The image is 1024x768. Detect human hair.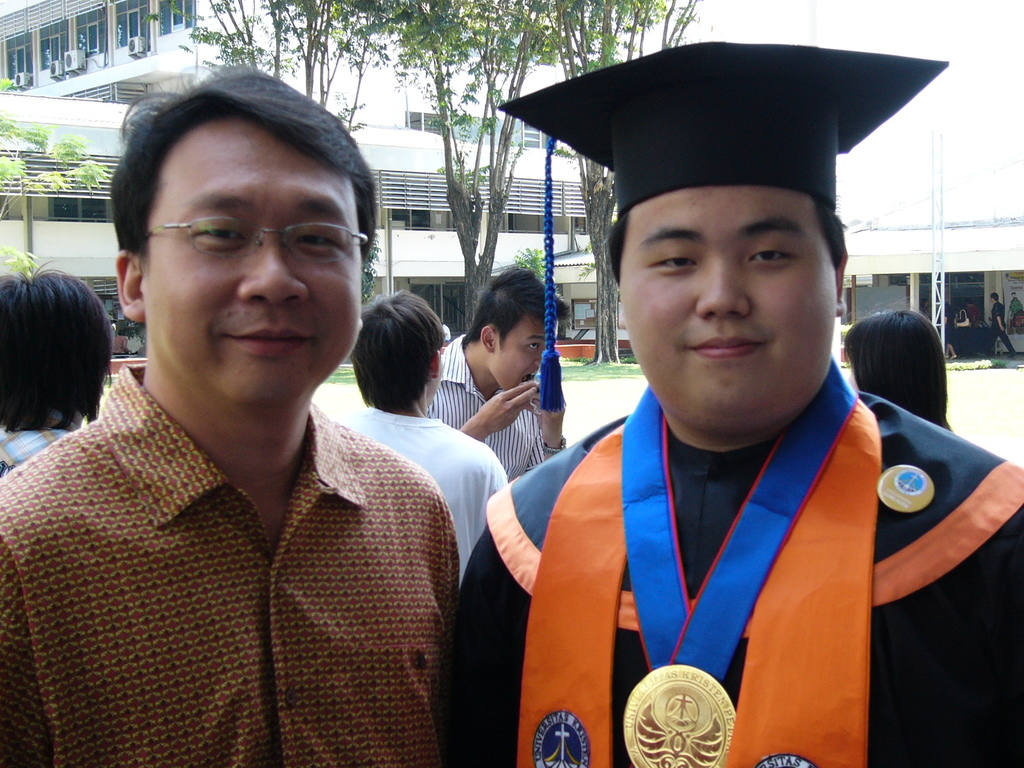
Detection: Rect(460, 264, 564, 351).
